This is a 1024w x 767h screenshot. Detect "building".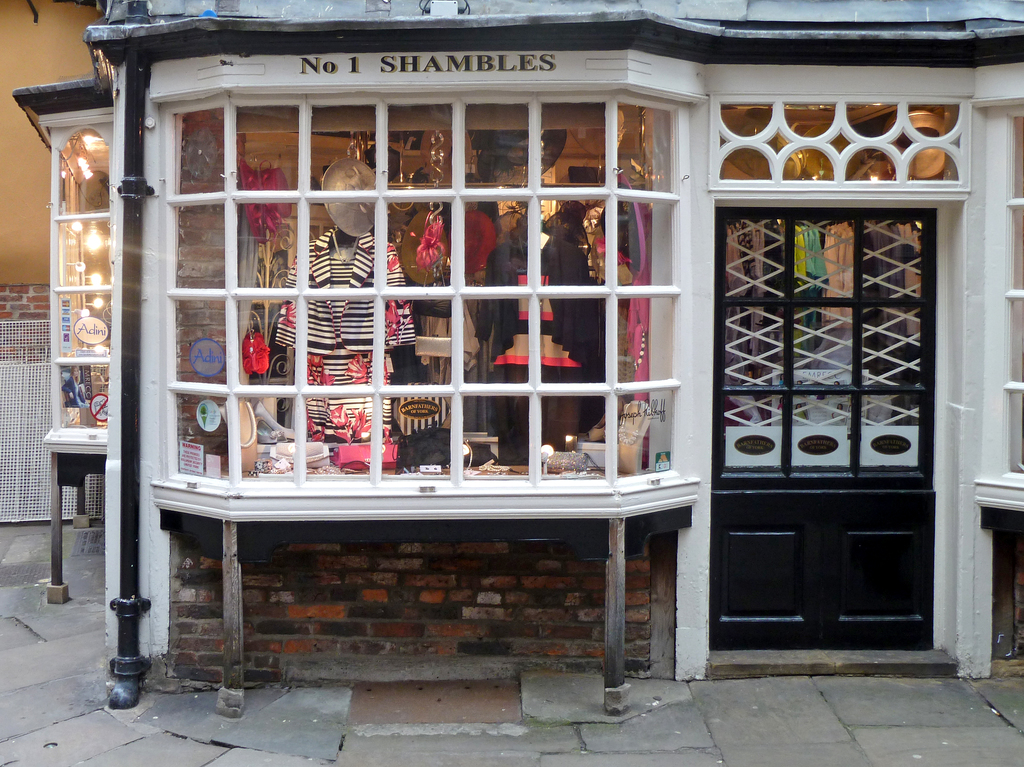
(x1=6, y1=0, x2=1023, y2=690).
